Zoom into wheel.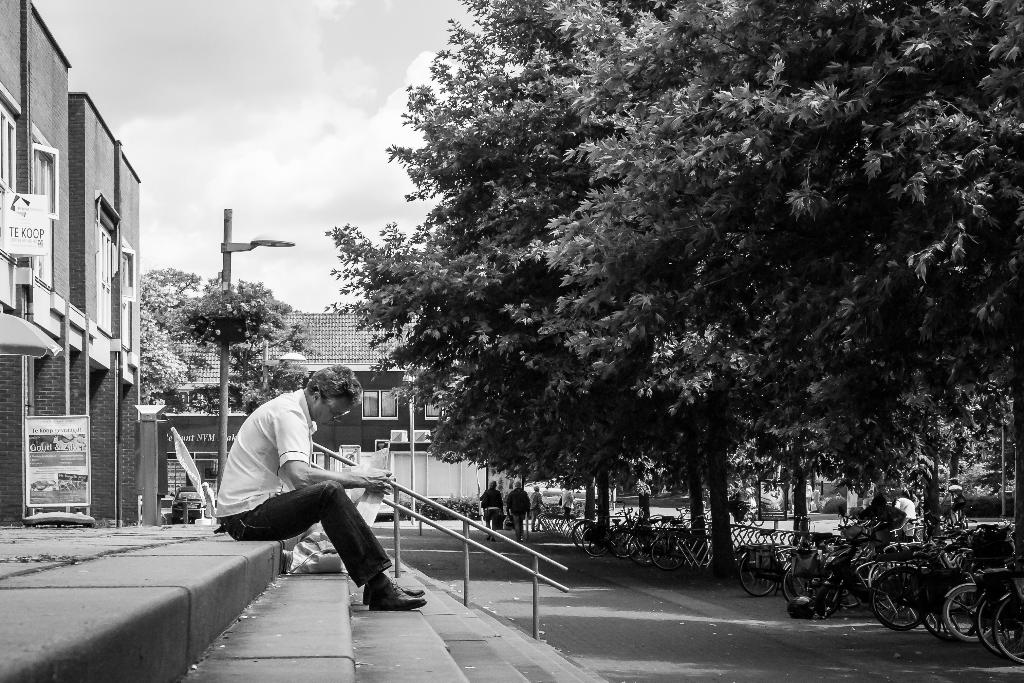
Zoom target: x1=943 y1=583 x2=1003 y2=638.
